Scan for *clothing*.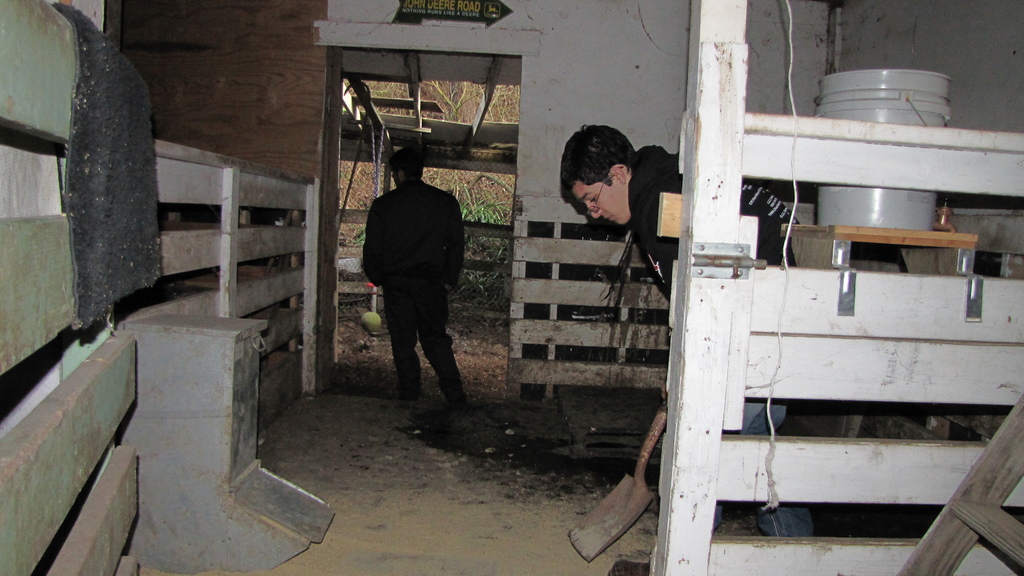
Scan result: box=[360, 177, 468, 409].
